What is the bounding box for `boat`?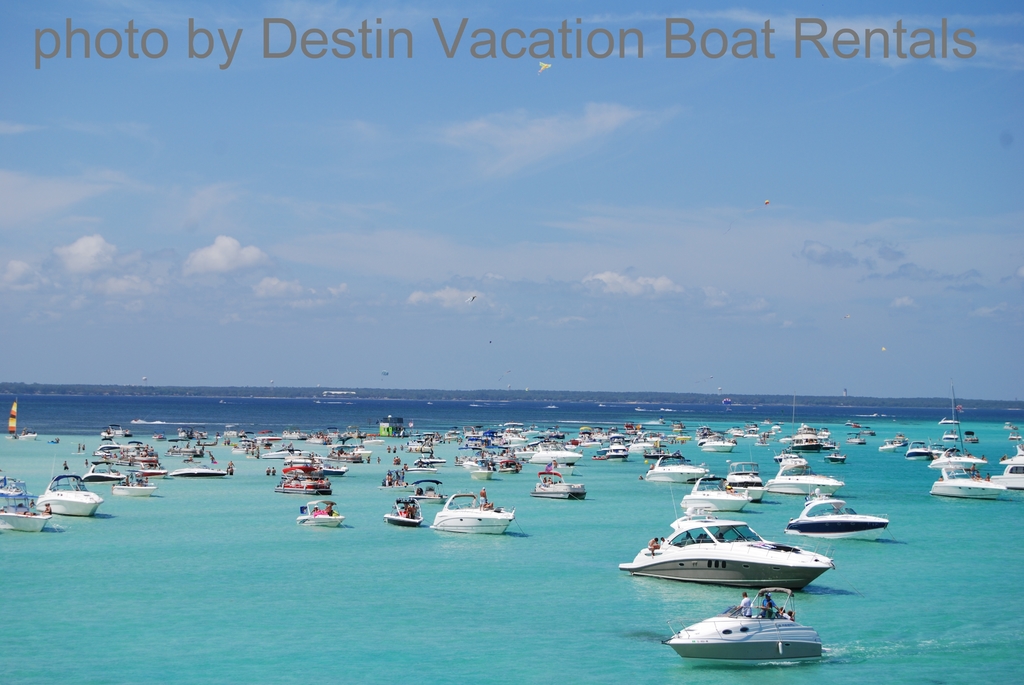
<box>632,436,652,450</box>.
